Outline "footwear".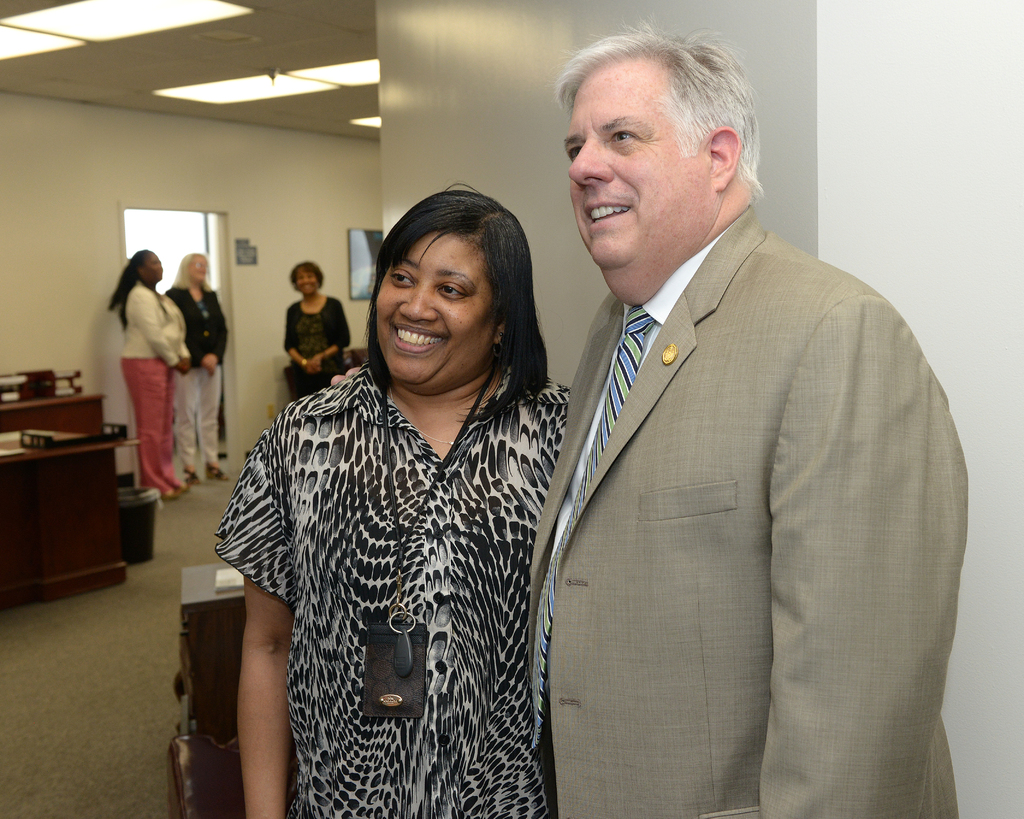
Outline: crop(156, 487, 172, 501).
